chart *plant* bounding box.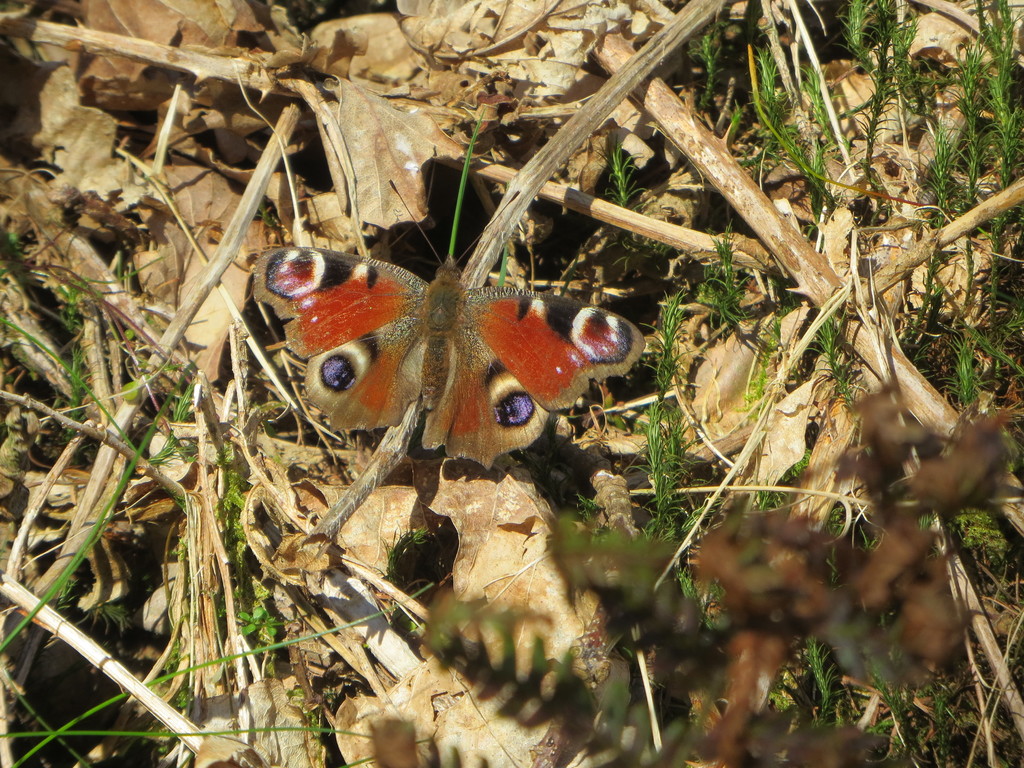
Charted: bbox=(952, 328, 988, 420).
